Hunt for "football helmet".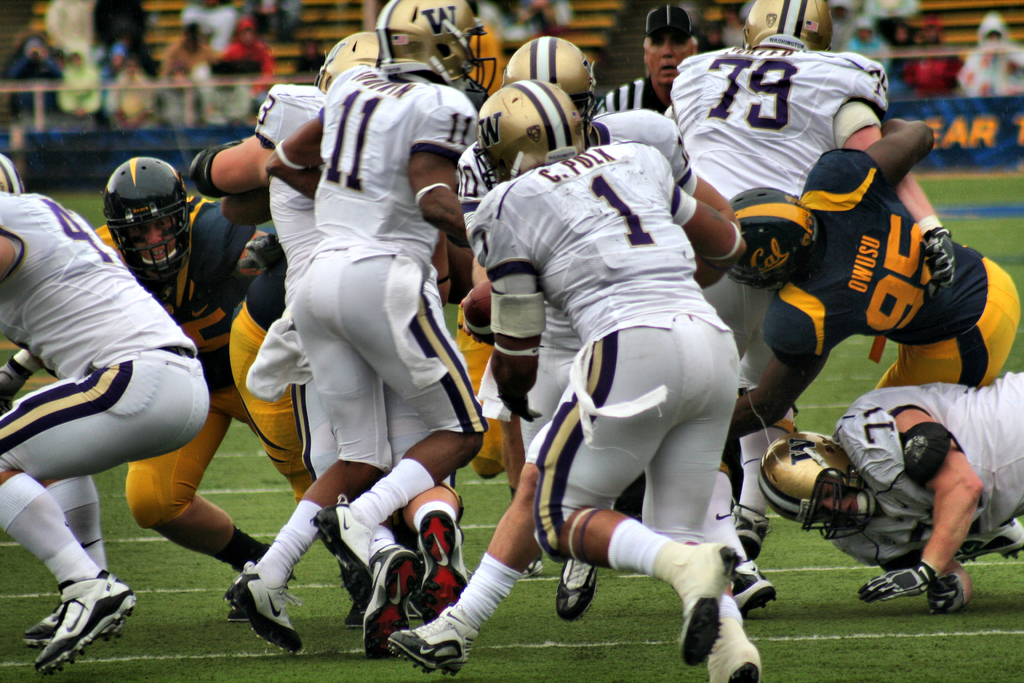
Hunted down at 497 37 594 131.
